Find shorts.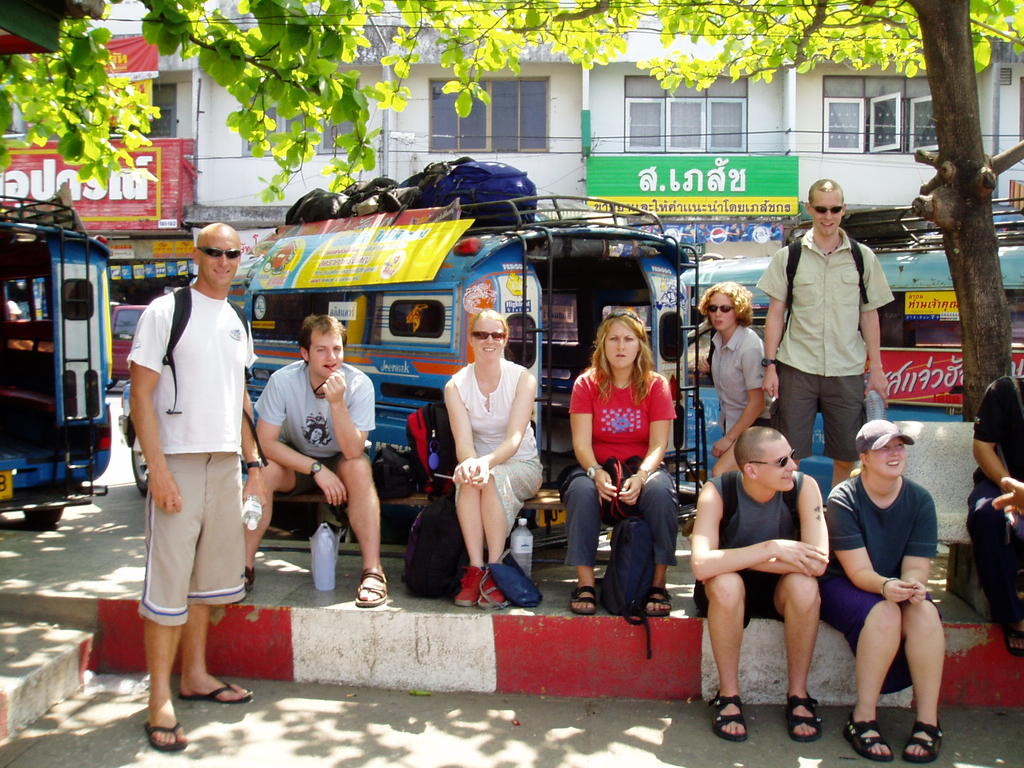
locate(284, 454, 341, 495).
